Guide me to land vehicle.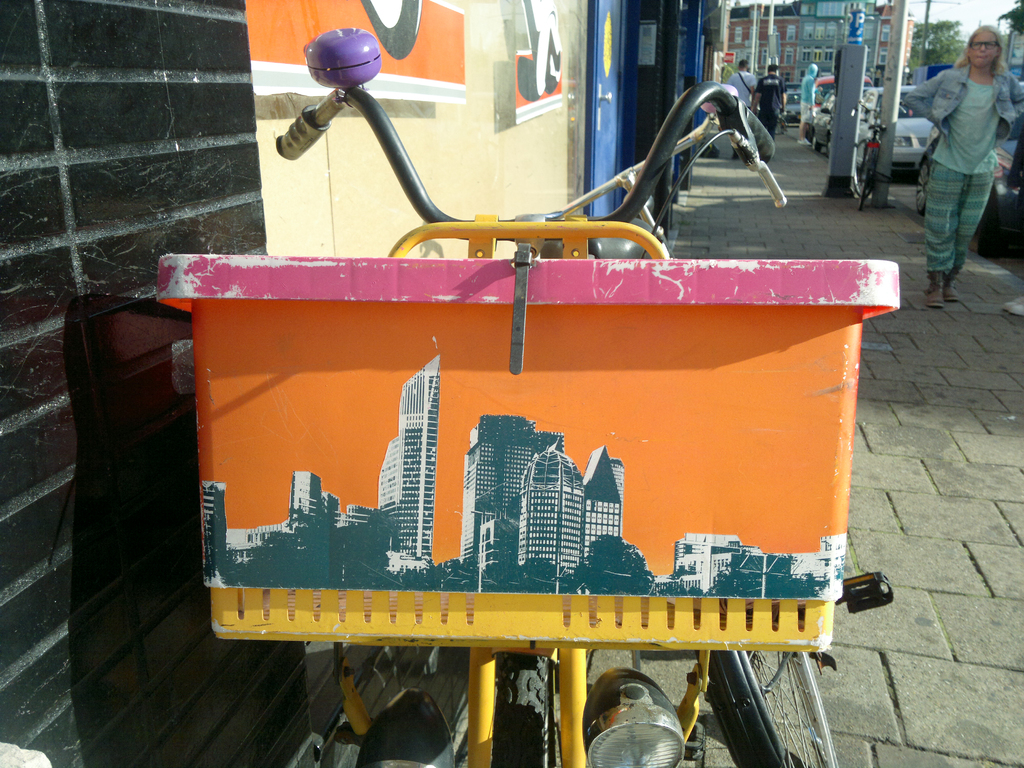
Guidance: [854, 86, 934, 174].
